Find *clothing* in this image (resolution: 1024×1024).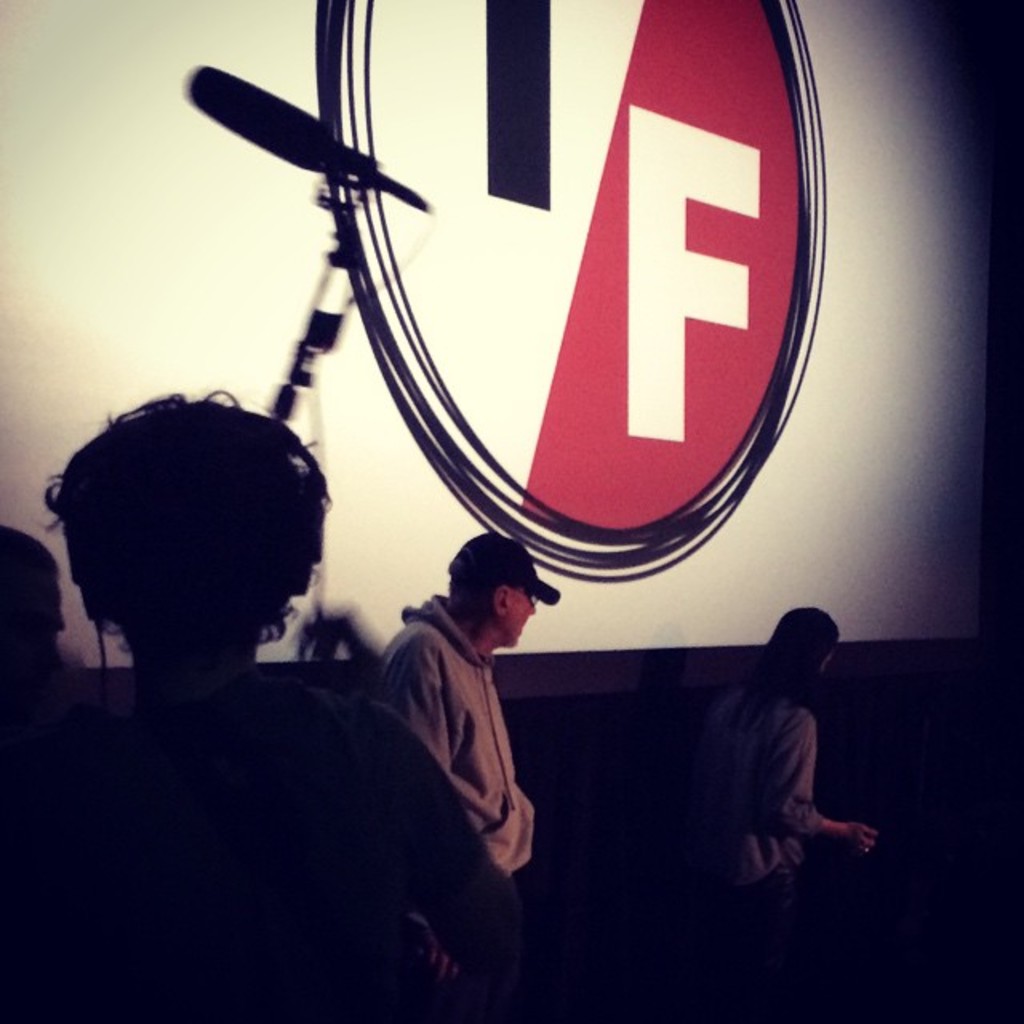
<region>370, 565, 563, 926</region>.
